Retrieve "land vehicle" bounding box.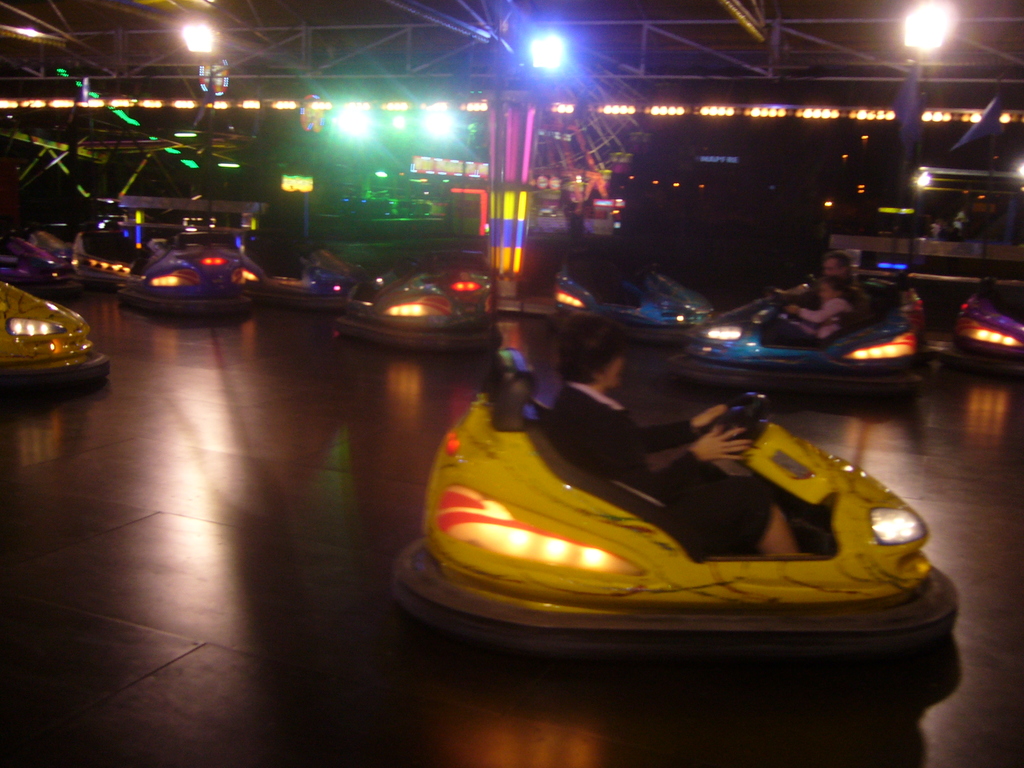
Bounding box: <region>117, 236, 257, 319</region>.
